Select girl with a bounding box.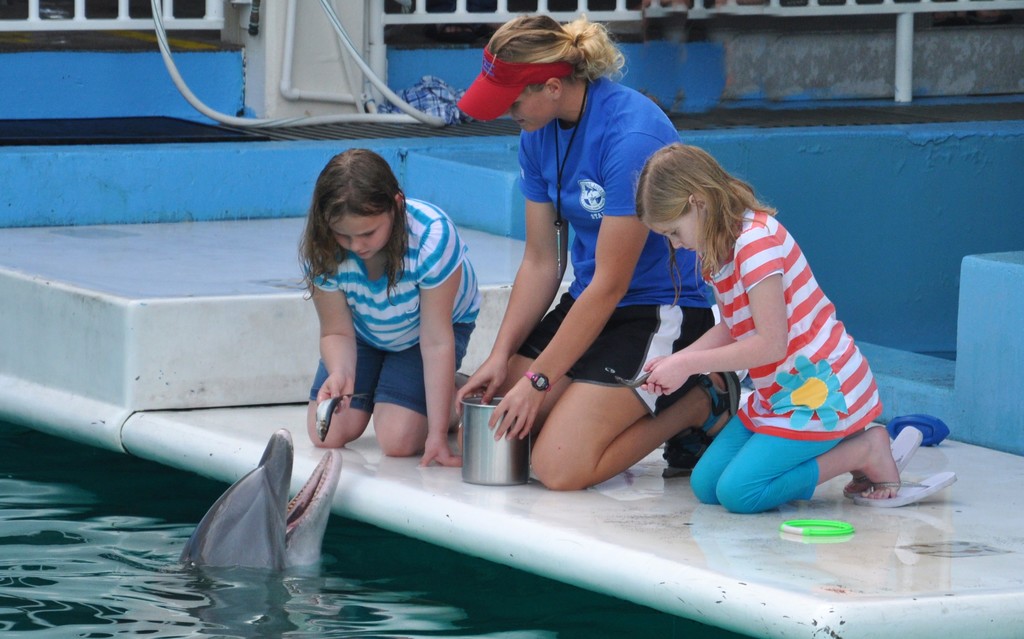
655,145,895,499.
